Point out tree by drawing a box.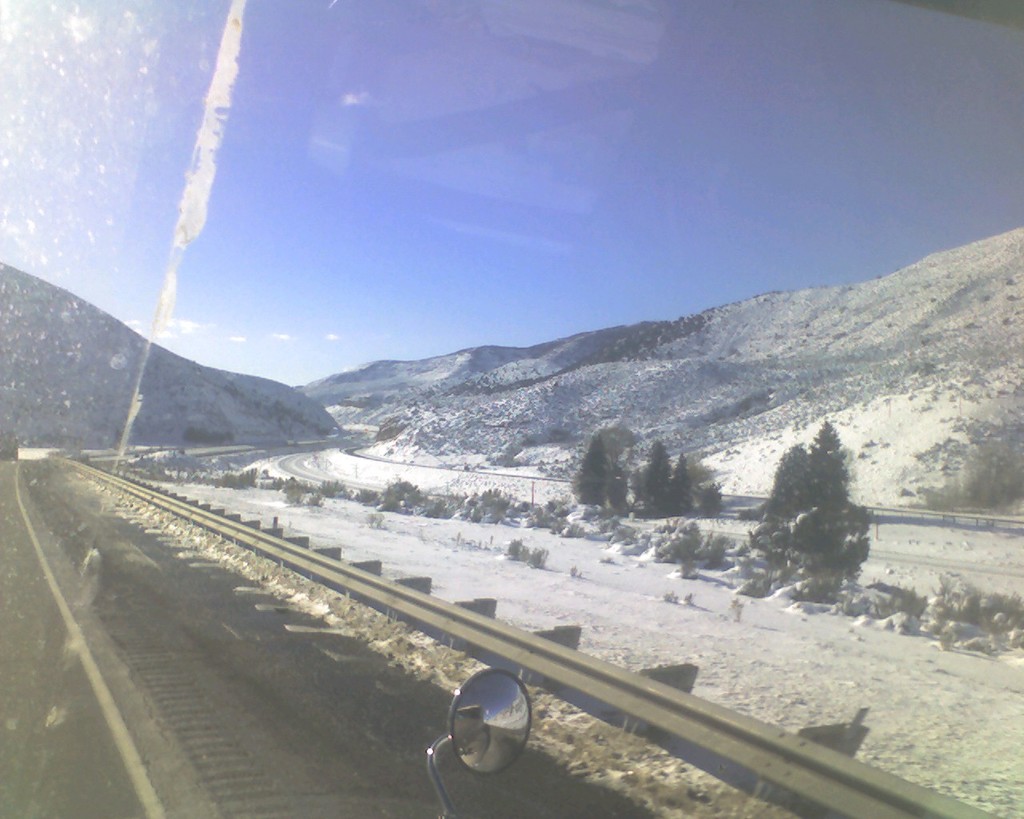
[610,461,634,509].
